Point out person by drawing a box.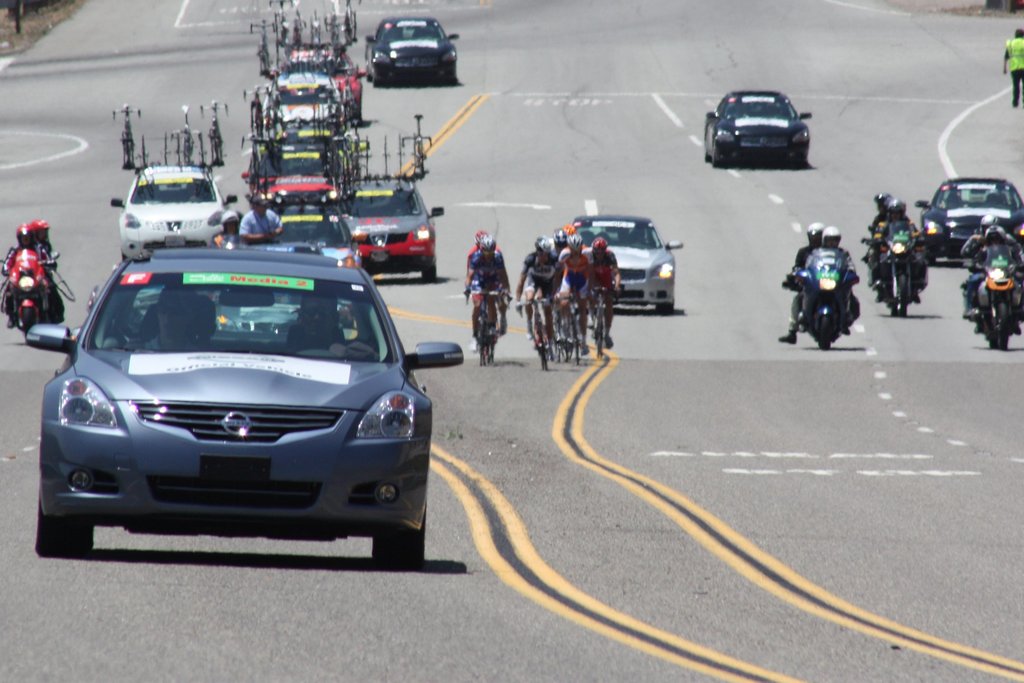
bbox=[787, 225, 859, 331].
